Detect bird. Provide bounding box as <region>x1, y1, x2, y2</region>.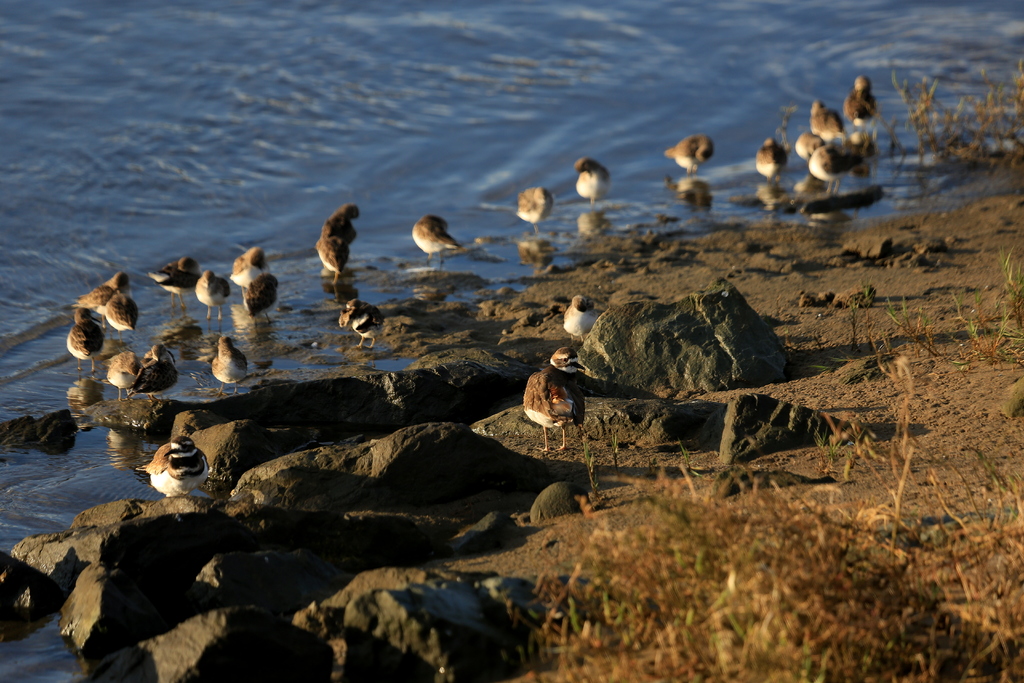
<region>527, 352, 596, 426</region>.
